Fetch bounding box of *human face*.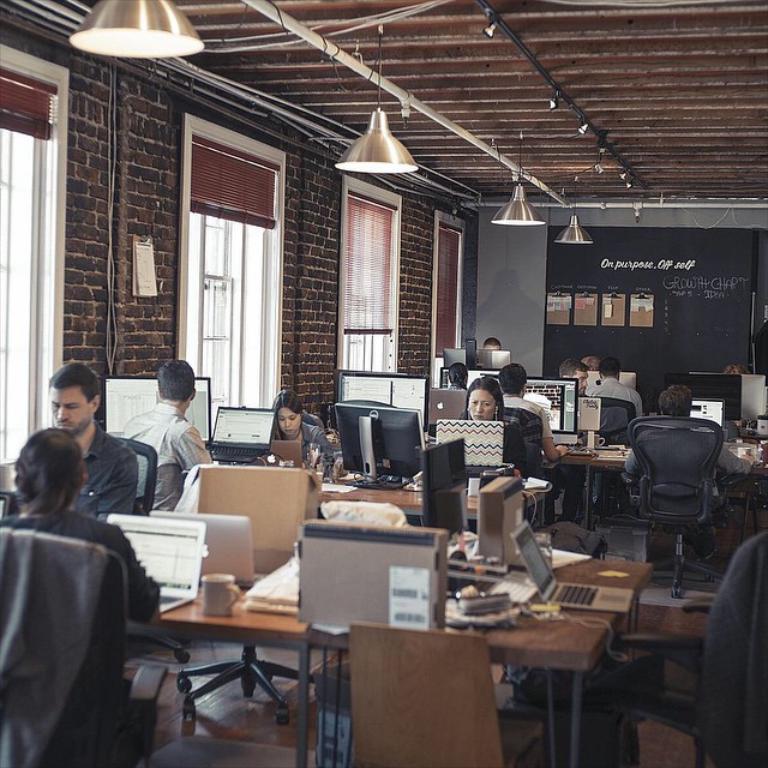
Bbox: left=49, top=389, right=94, bottom=436.
